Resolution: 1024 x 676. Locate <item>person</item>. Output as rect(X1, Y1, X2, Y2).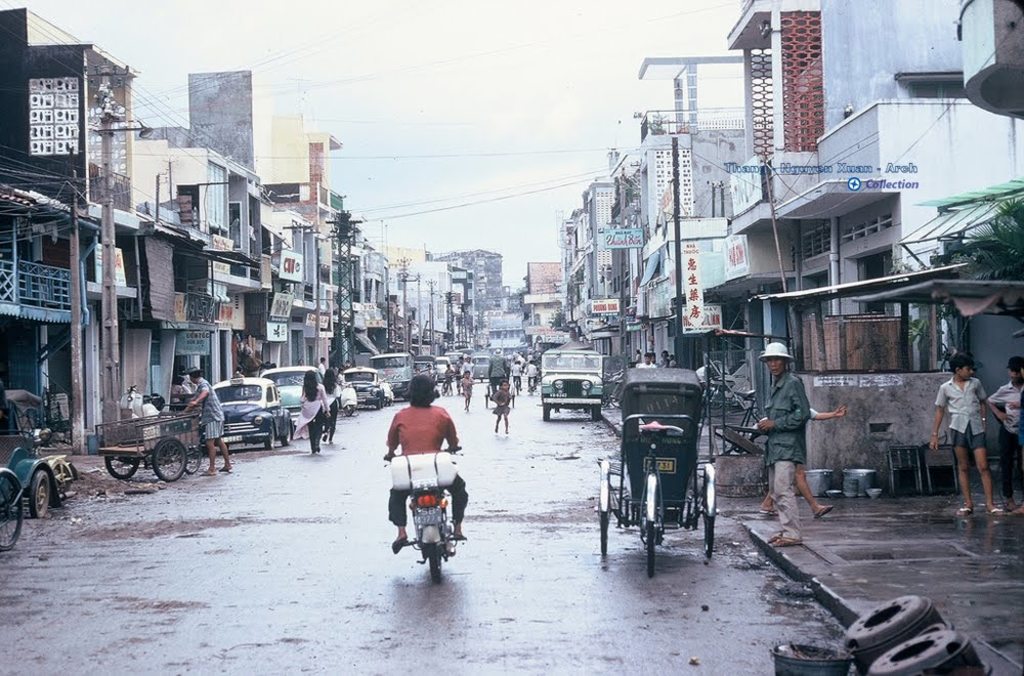
rect(456, 369, 474, 404).
